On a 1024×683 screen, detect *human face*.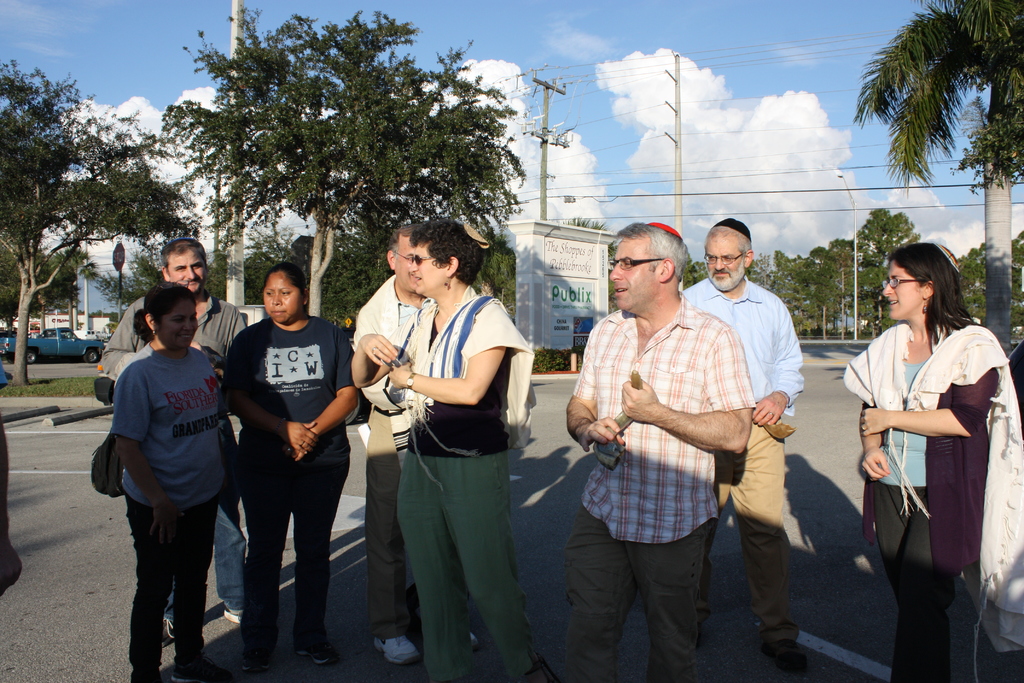
161/300/197/349.
